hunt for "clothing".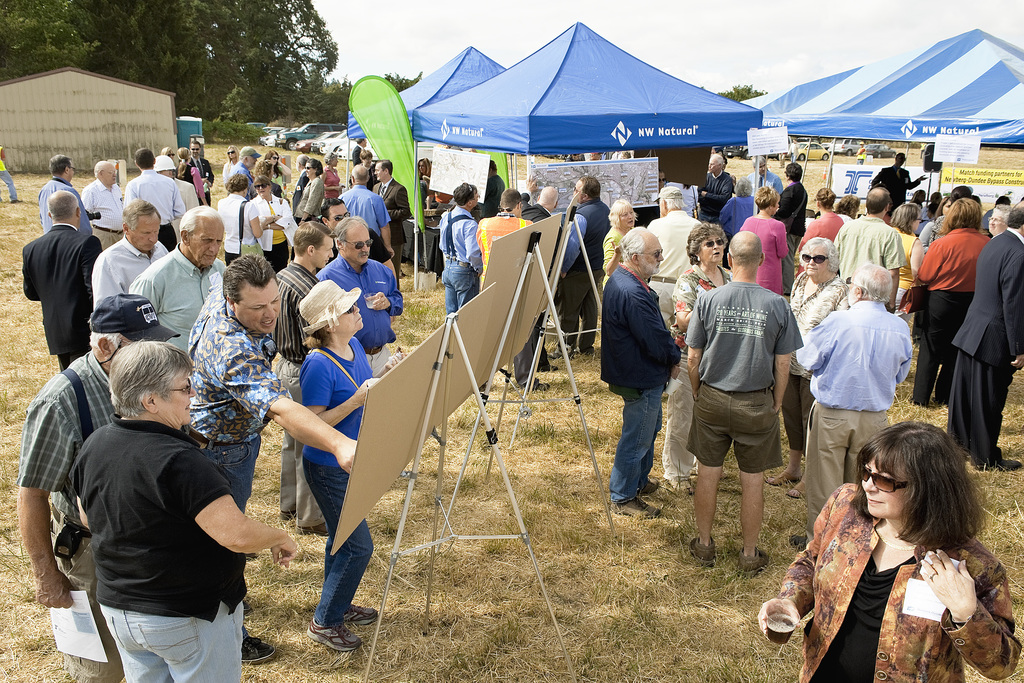
Hunted down at bbox=[286, 168, 307, 211].
